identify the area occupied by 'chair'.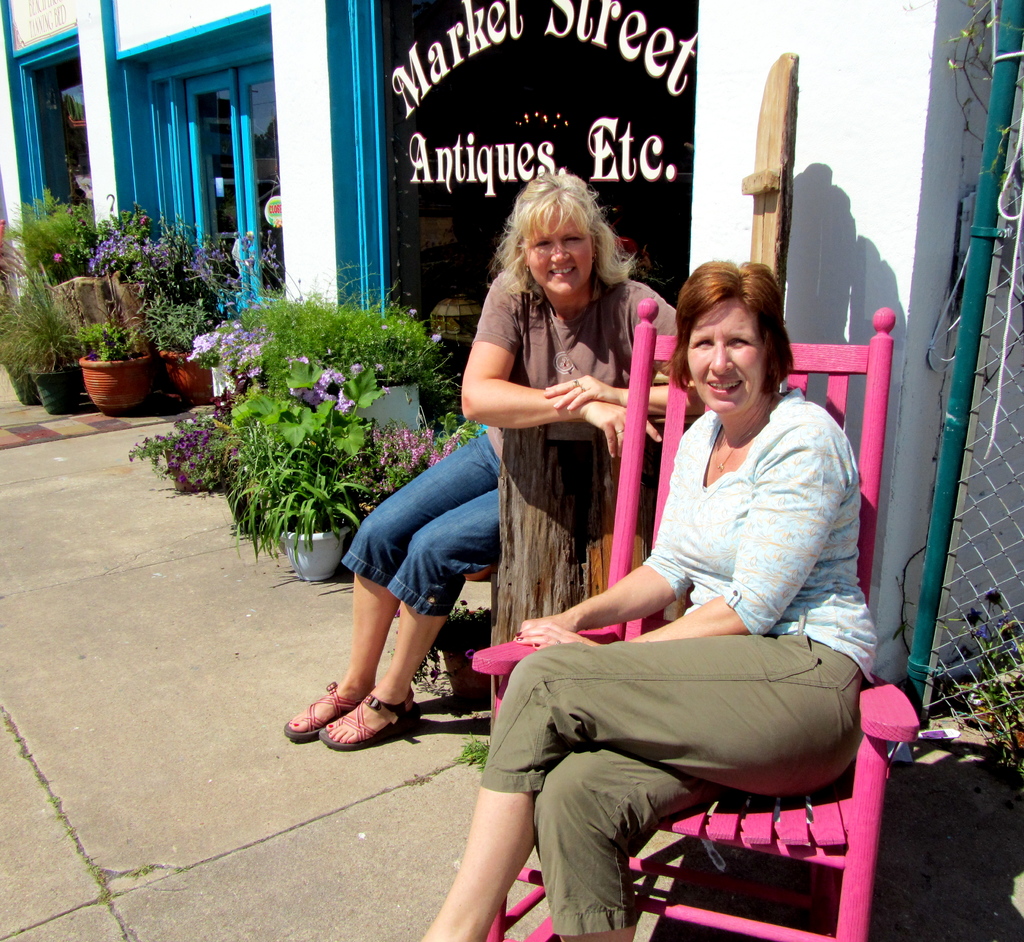
Area: BBox(470, 299, 920, 941).
